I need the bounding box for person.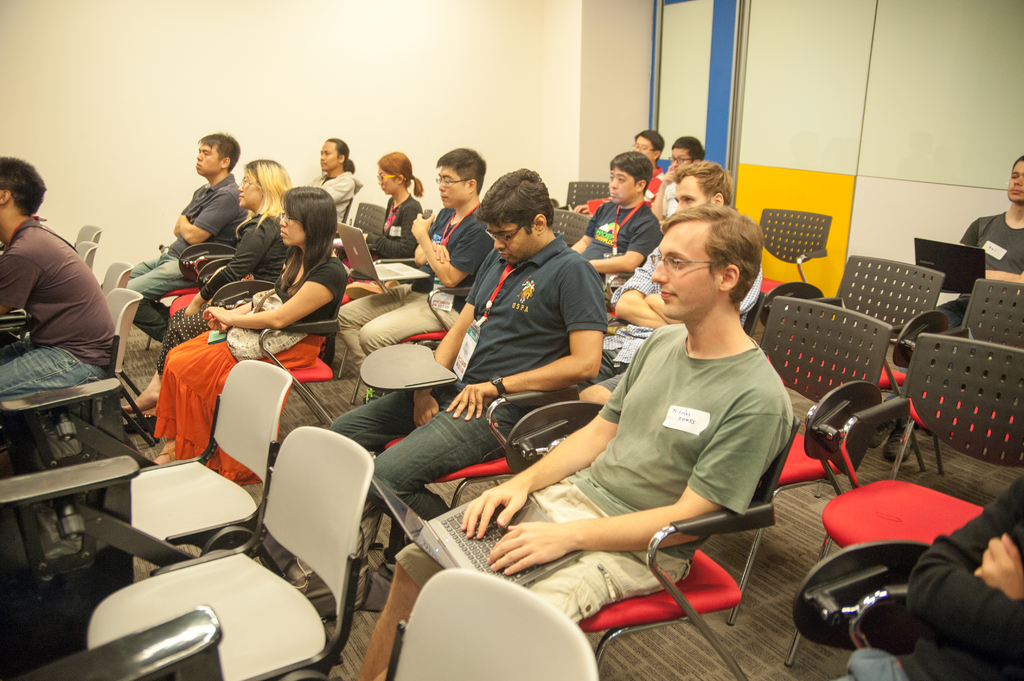
Here it is: left=550, top=152, right=662, bottom=303.
